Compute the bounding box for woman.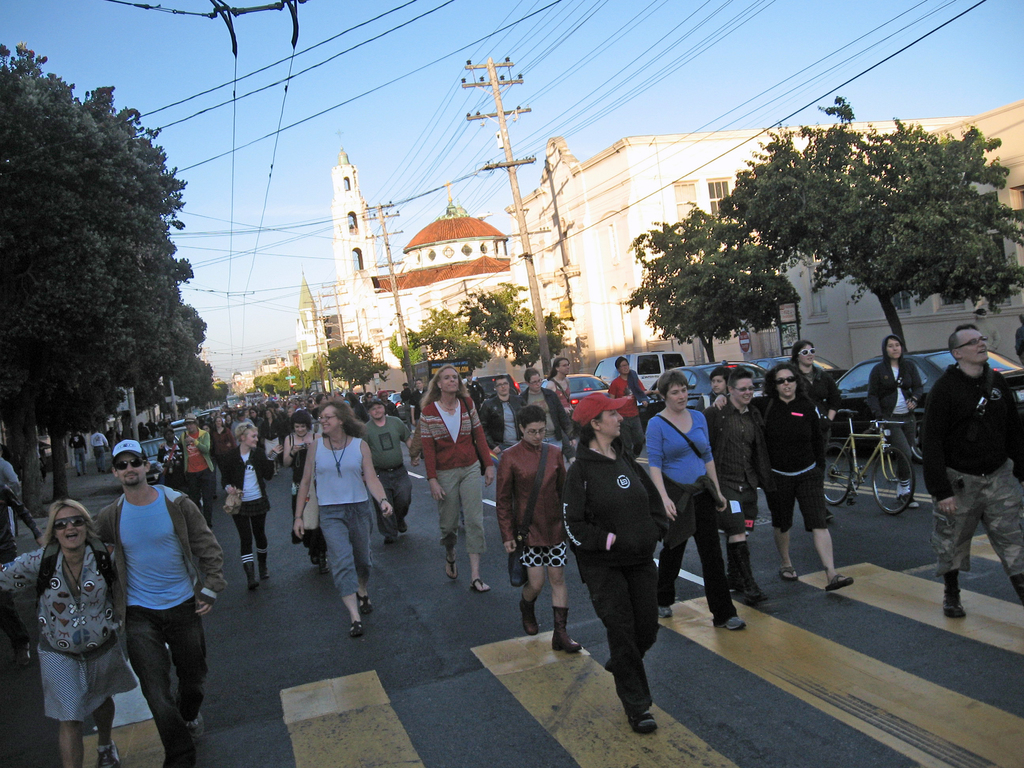
BBox(561, 394, 668, 733).
